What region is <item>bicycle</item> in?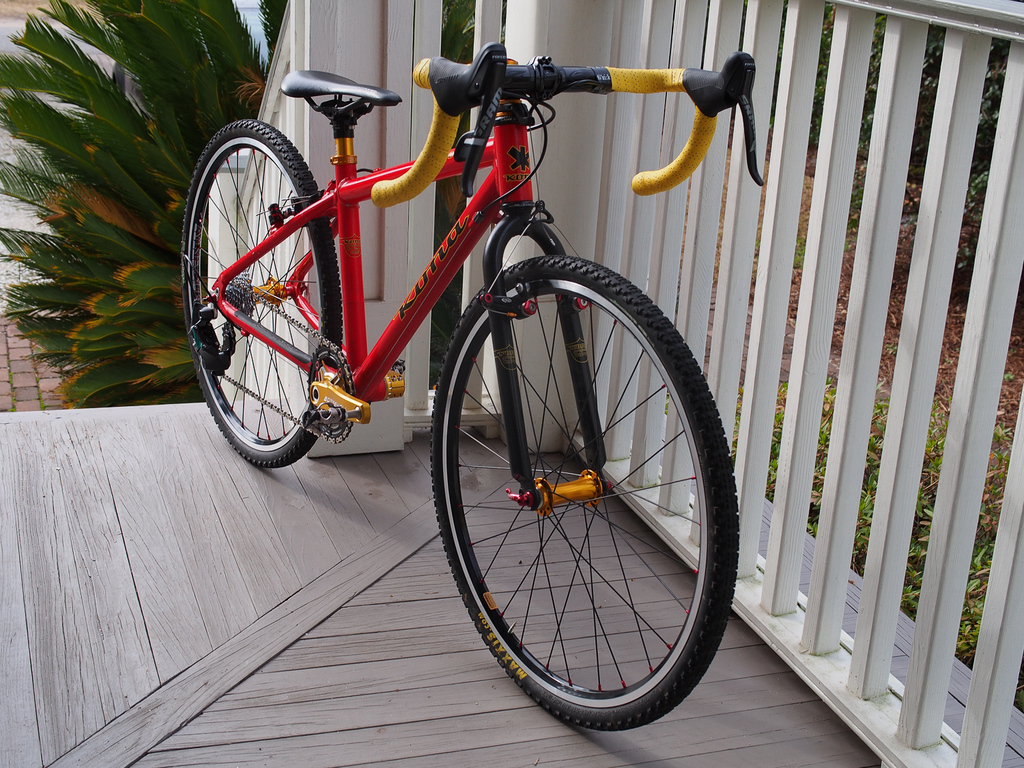
x1=182 y1=55 x2=768 y2=728.
